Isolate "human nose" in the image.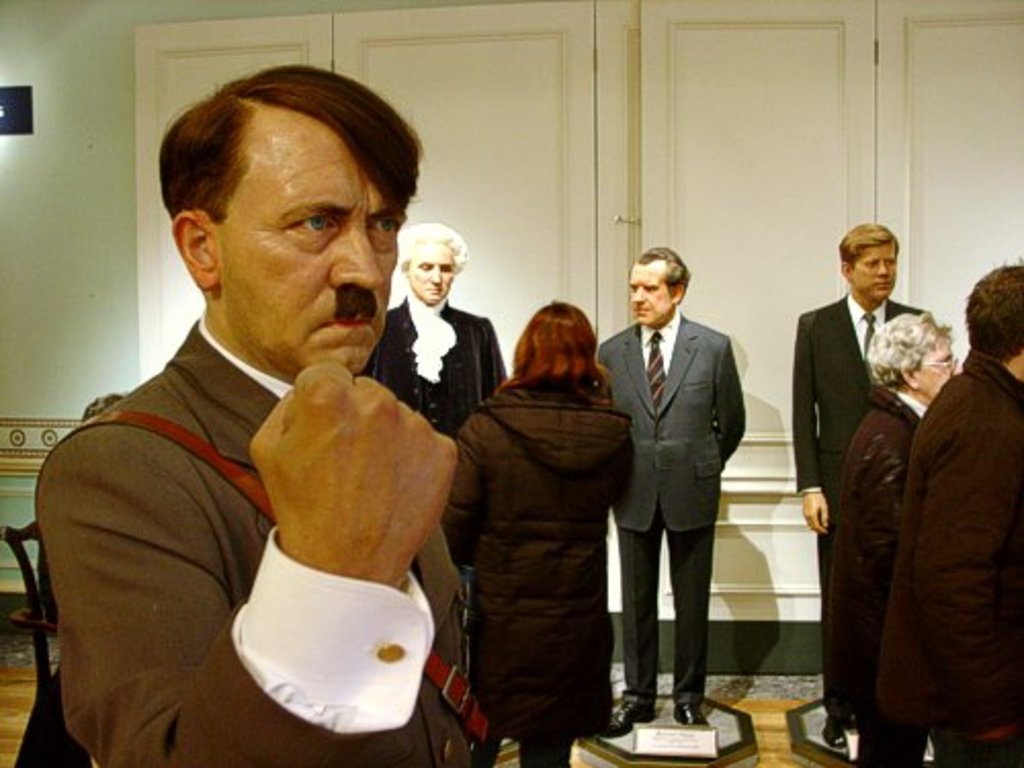
Isolated region: box(877, 262, 889, 274).
